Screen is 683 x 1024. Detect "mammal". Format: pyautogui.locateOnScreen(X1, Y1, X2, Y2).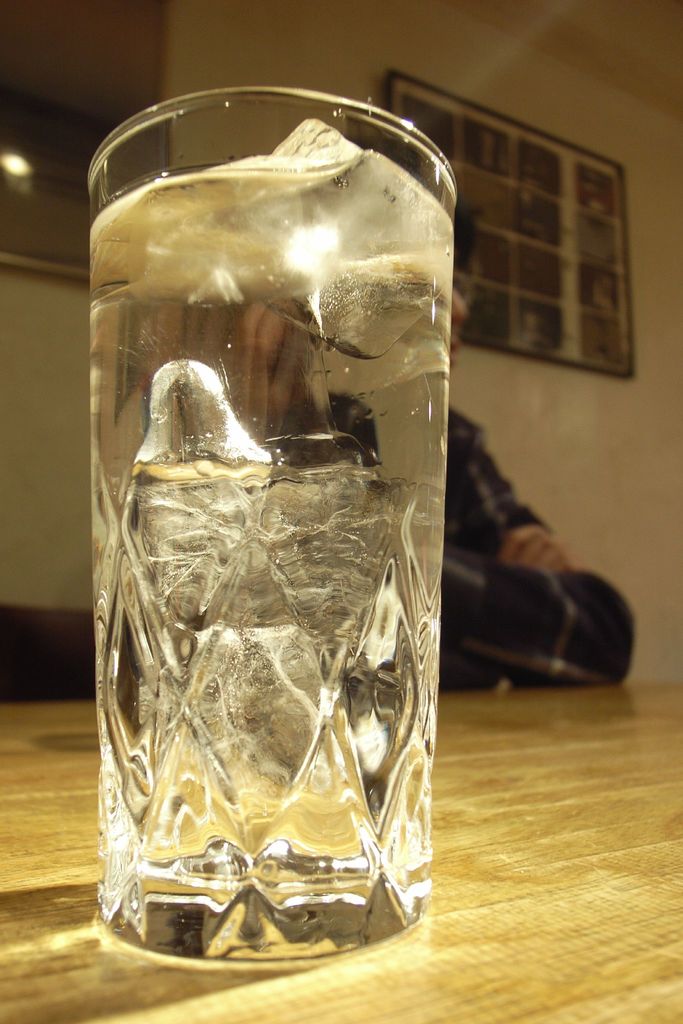
pyautogui.locateOnScreen(433, 279, 623, 674).
